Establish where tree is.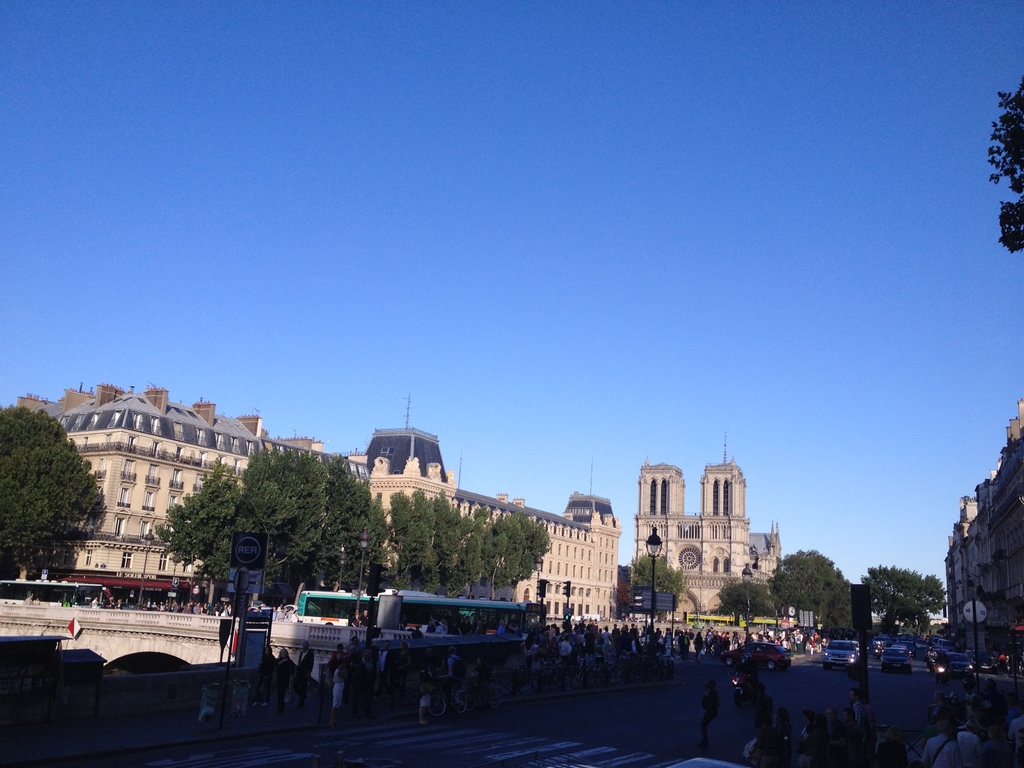
Established at <bbox>860, 558, 952, 648</bbox>.
